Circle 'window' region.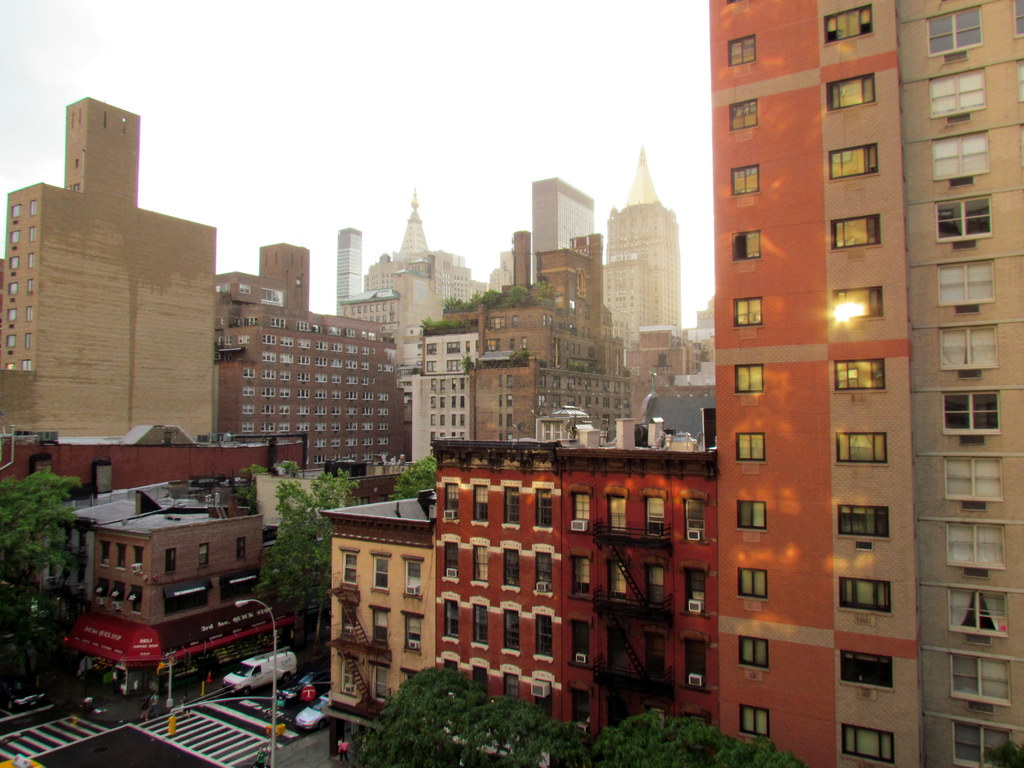
Region: bbox(684, 500, 705, 542).
